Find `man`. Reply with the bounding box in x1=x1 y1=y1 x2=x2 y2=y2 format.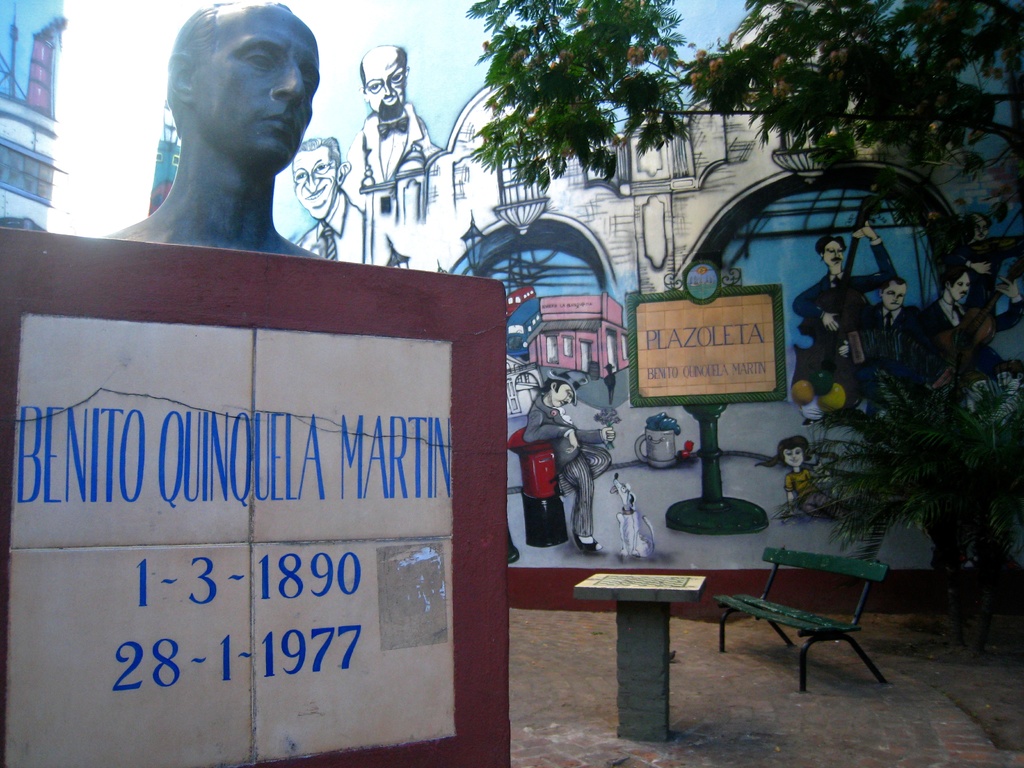
x1=845 y1=267 x2=910 y2=405.
